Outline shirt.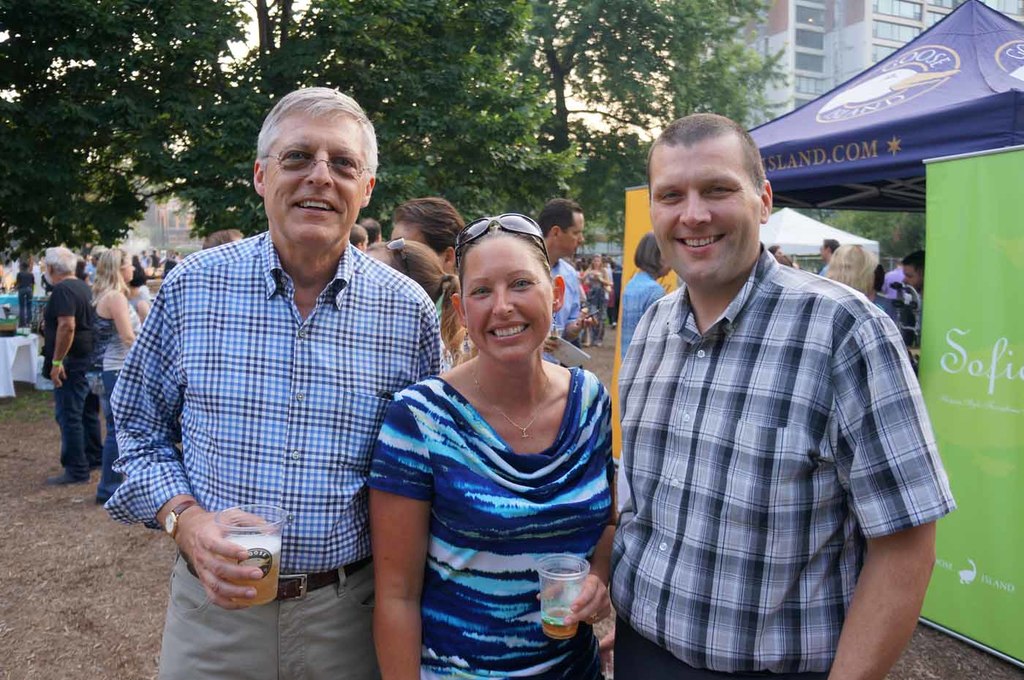
Outline: box(607, 240, 956, 670).
